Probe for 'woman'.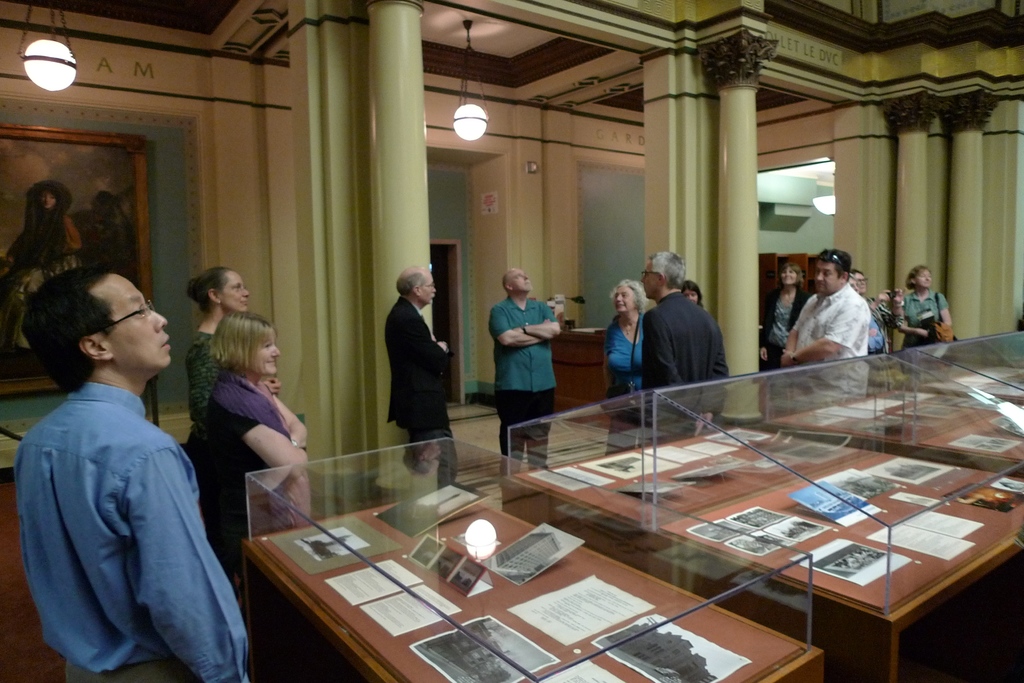
Probe result: left=86, top=188, right=130, bottom=282.
